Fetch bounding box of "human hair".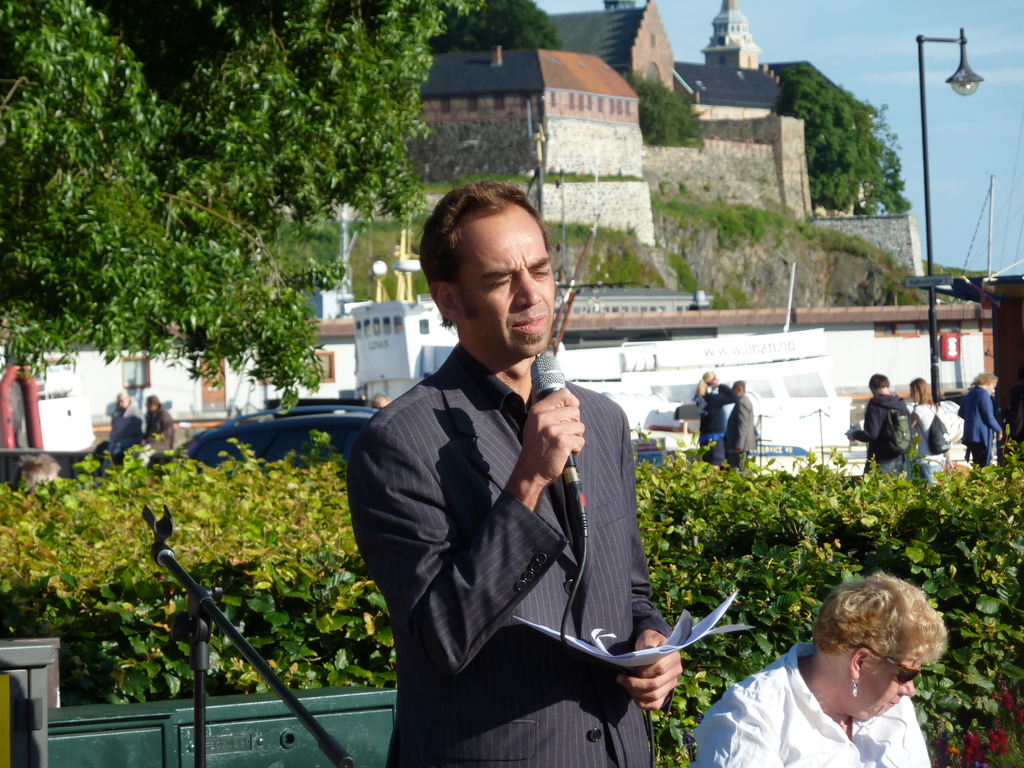
Bbox: [x1=419, y1=177, x2=563, y2=337].
